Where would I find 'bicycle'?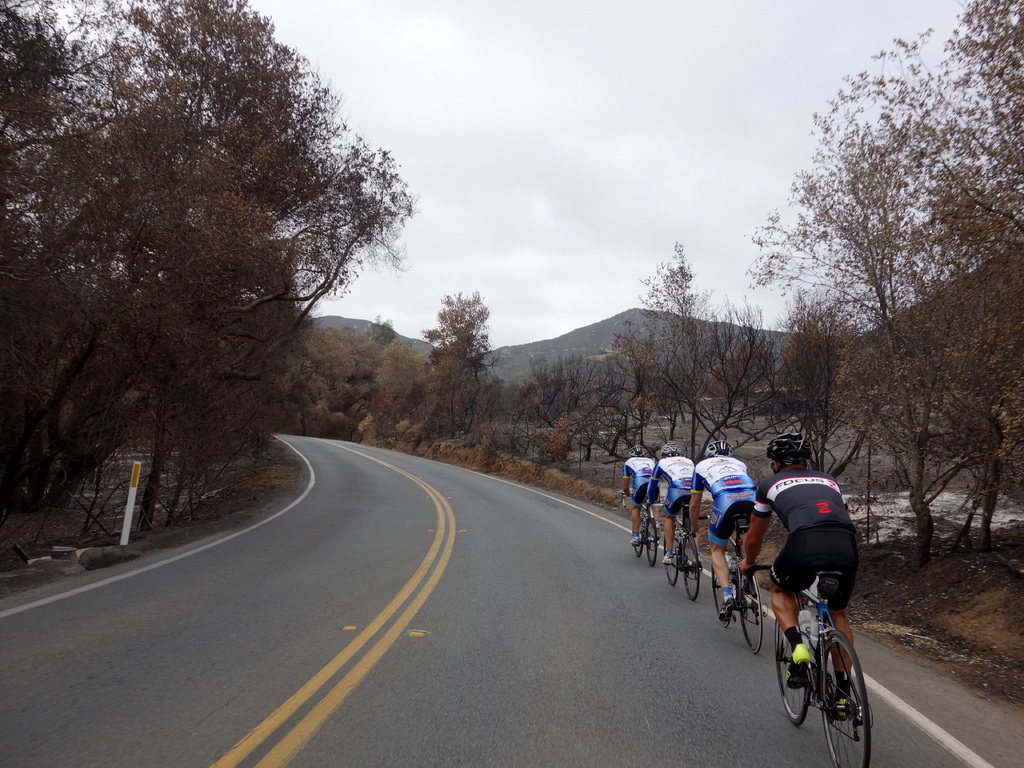
At [left=773, top=551, right=872, bottom=763].
